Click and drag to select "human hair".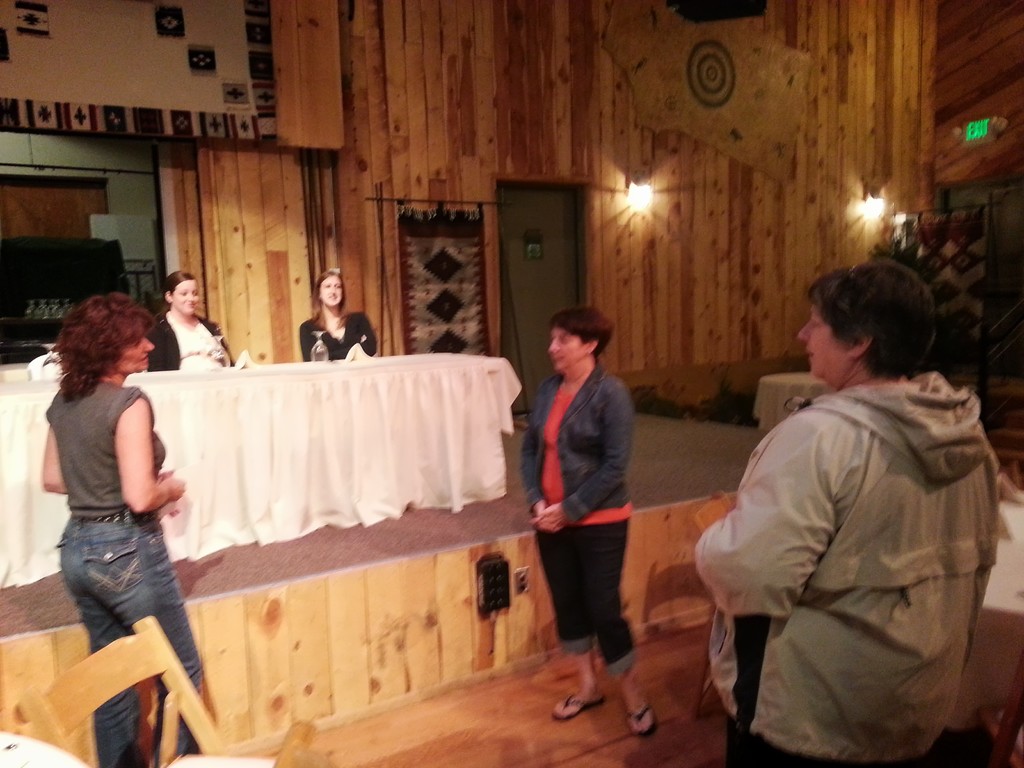
Selection: [52,296,154,402].
